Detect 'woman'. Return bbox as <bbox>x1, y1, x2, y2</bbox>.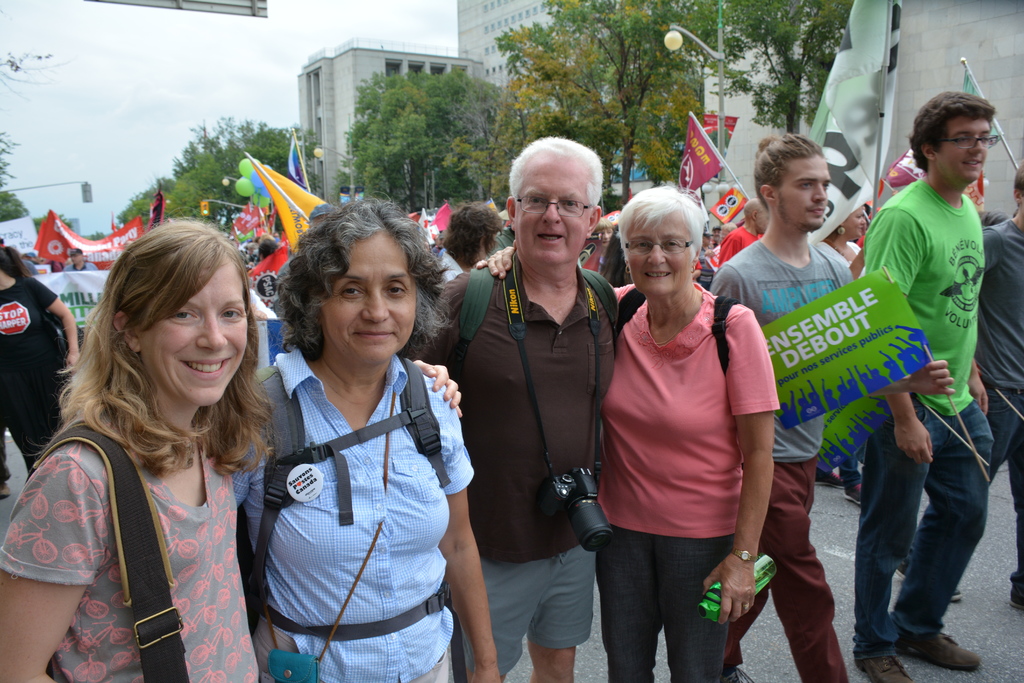
<bbox>253, 202, 486, 682</bbox>.
